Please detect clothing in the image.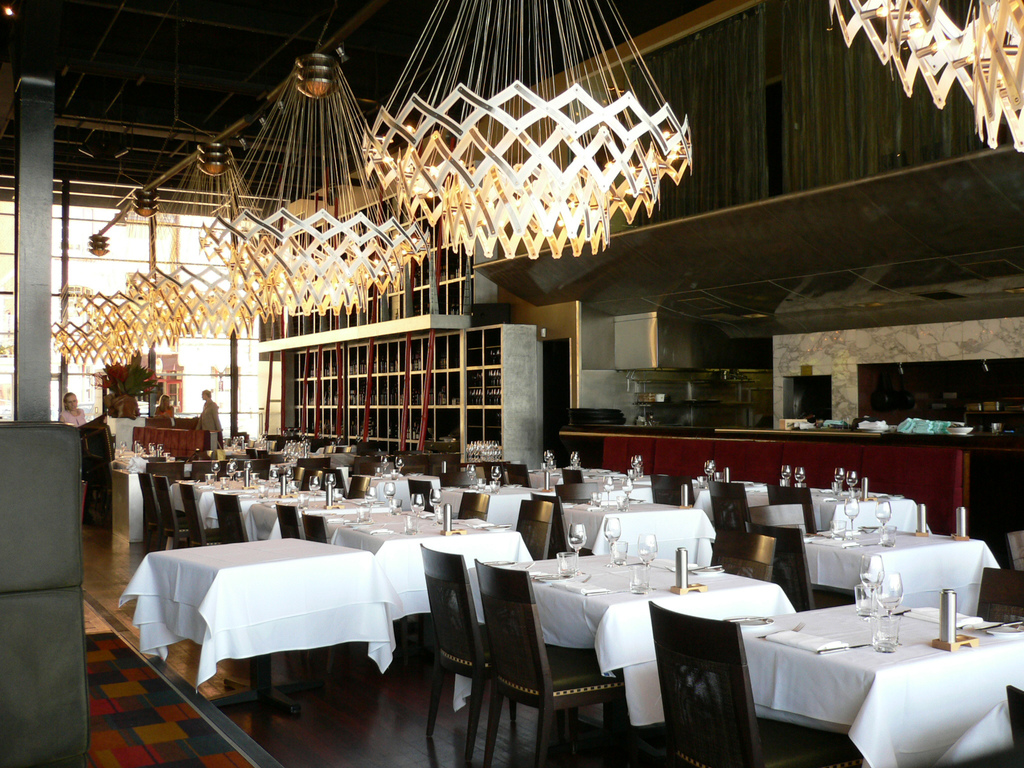
56/401/77/430.
